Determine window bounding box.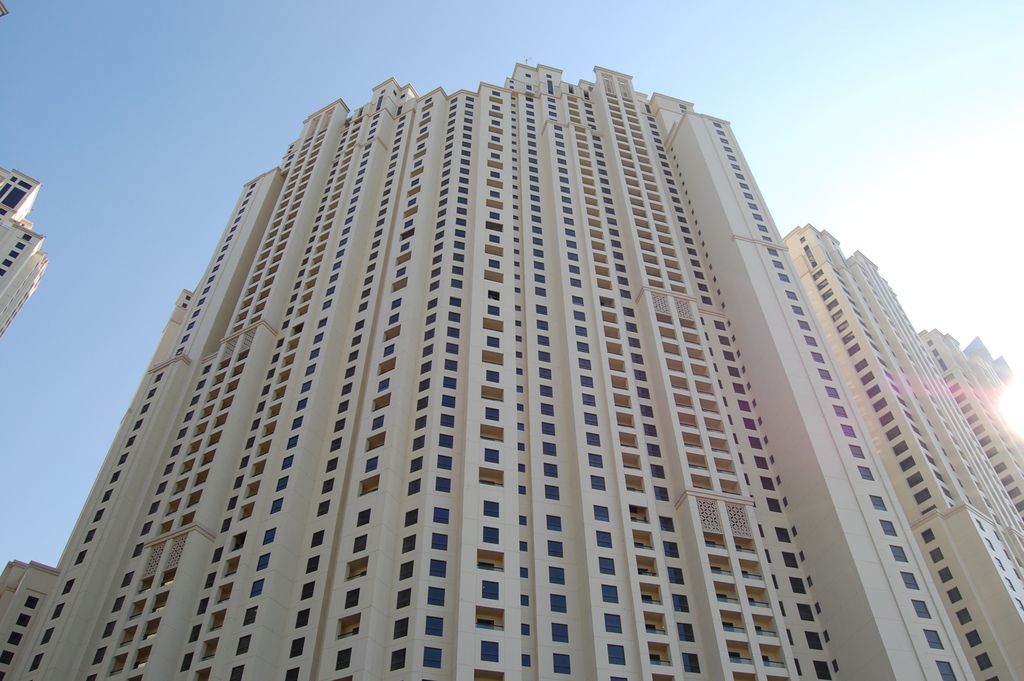
Determined: <bbox>75, 548, 91, 566</bbox>.
